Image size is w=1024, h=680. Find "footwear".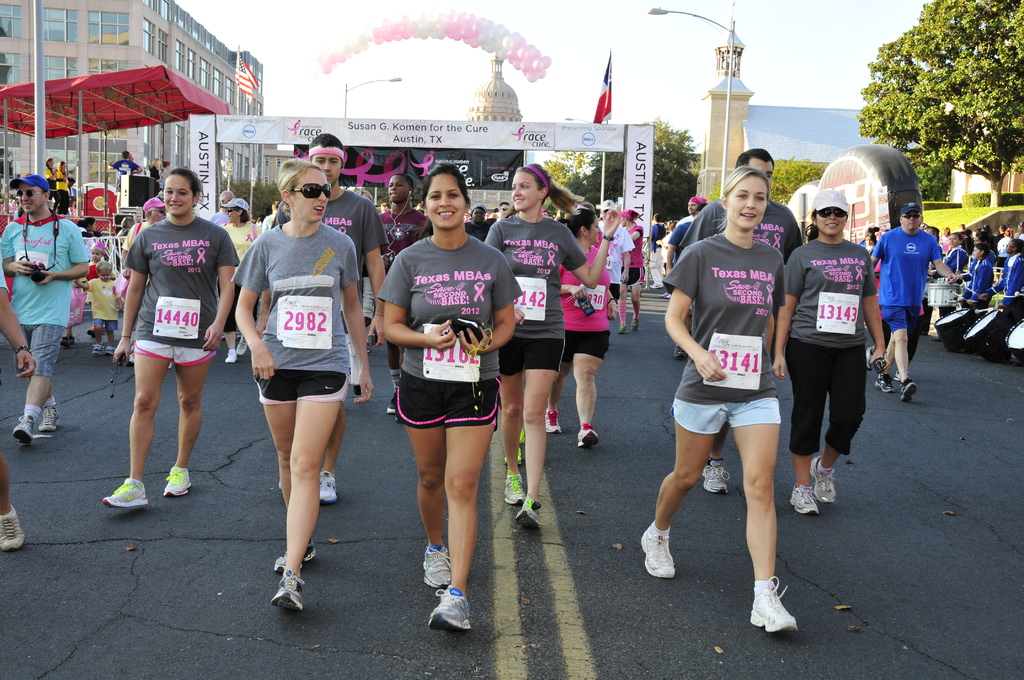
[222,348,237,362].
